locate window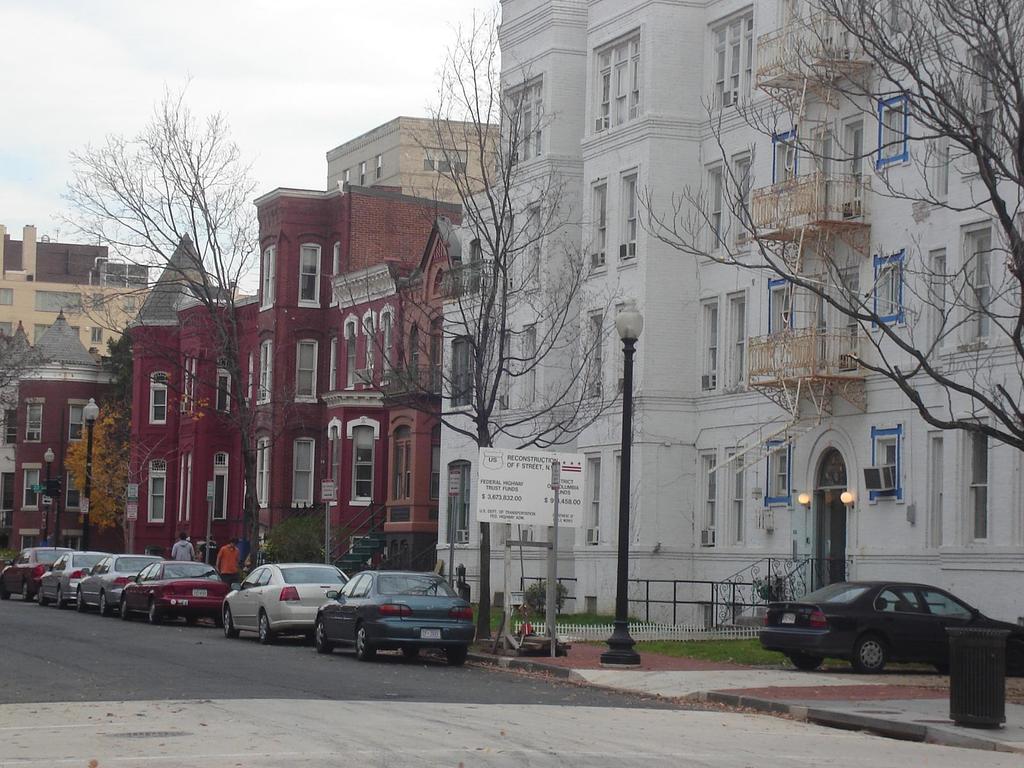
BBox(143, 458, 167, 520)
